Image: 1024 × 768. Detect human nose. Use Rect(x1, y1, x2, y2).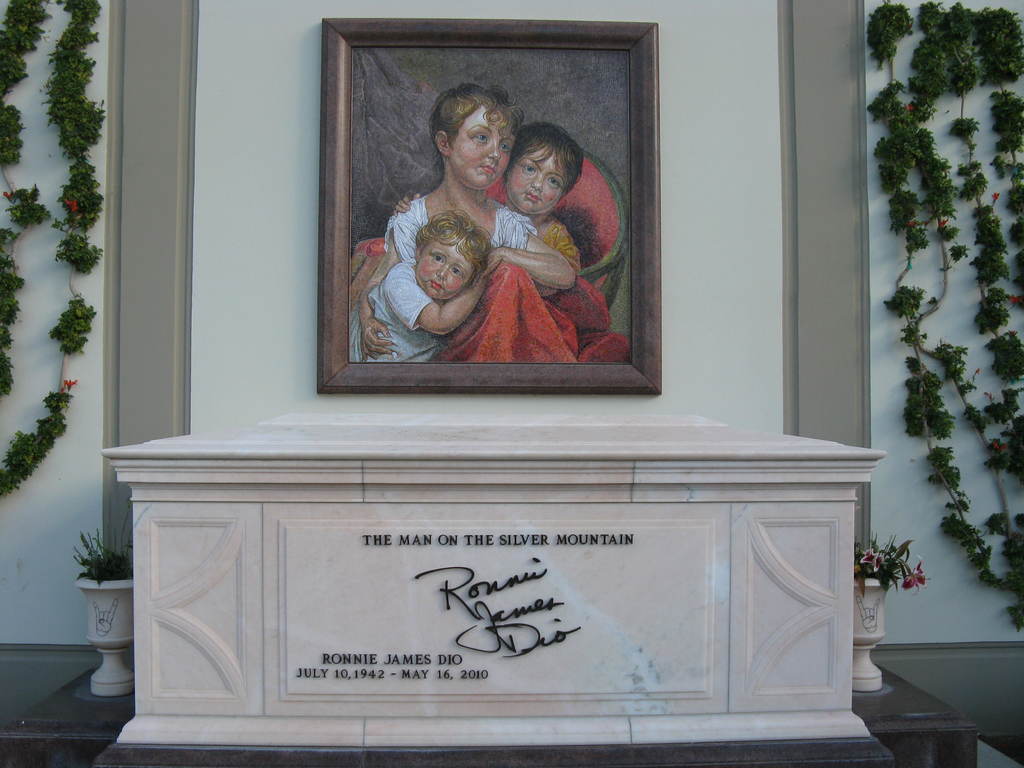
Rect(486, 135, 504, 164).
